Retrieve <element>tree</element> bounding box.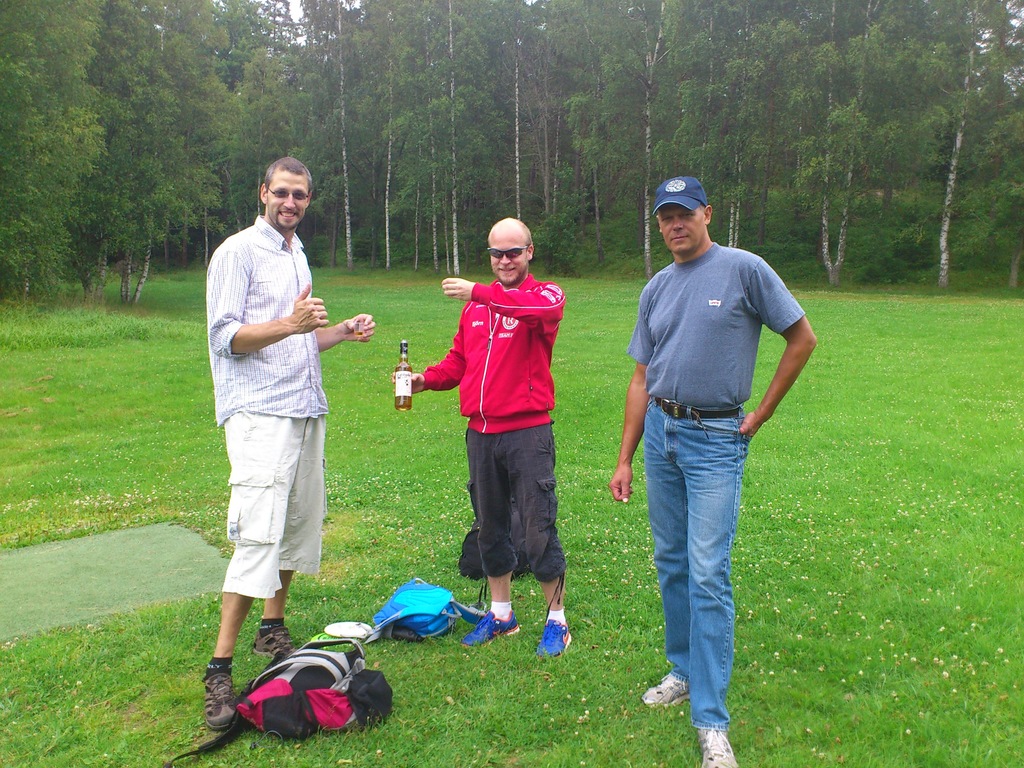
Bounding box: crop(163, 1, 239, 245).
